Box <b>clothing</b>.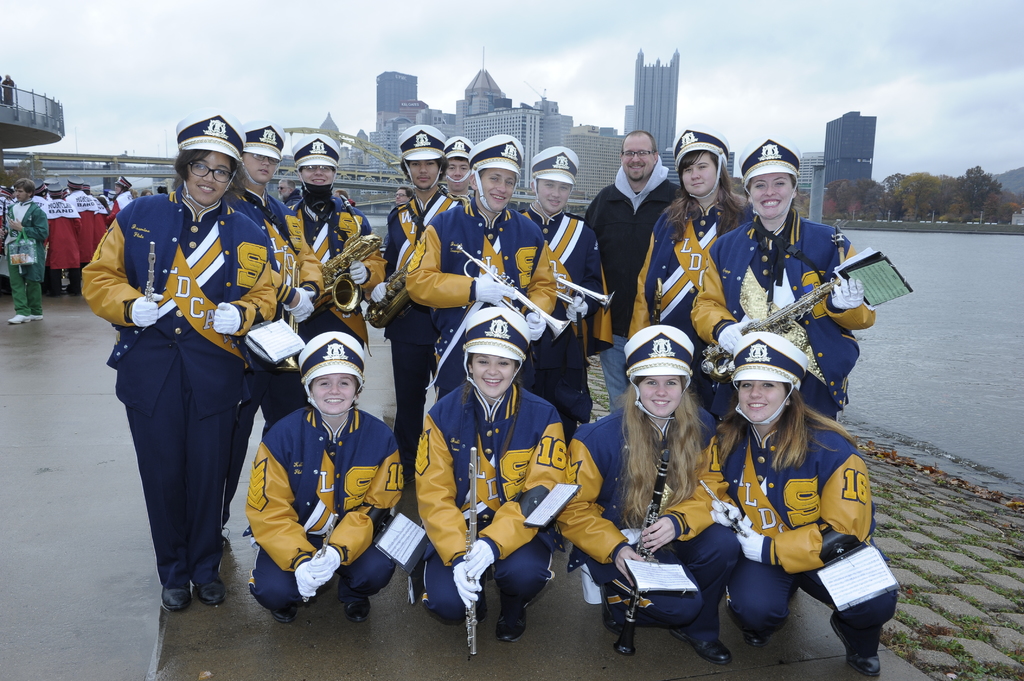
[left=367, top=189, right=446, bottom=401].
